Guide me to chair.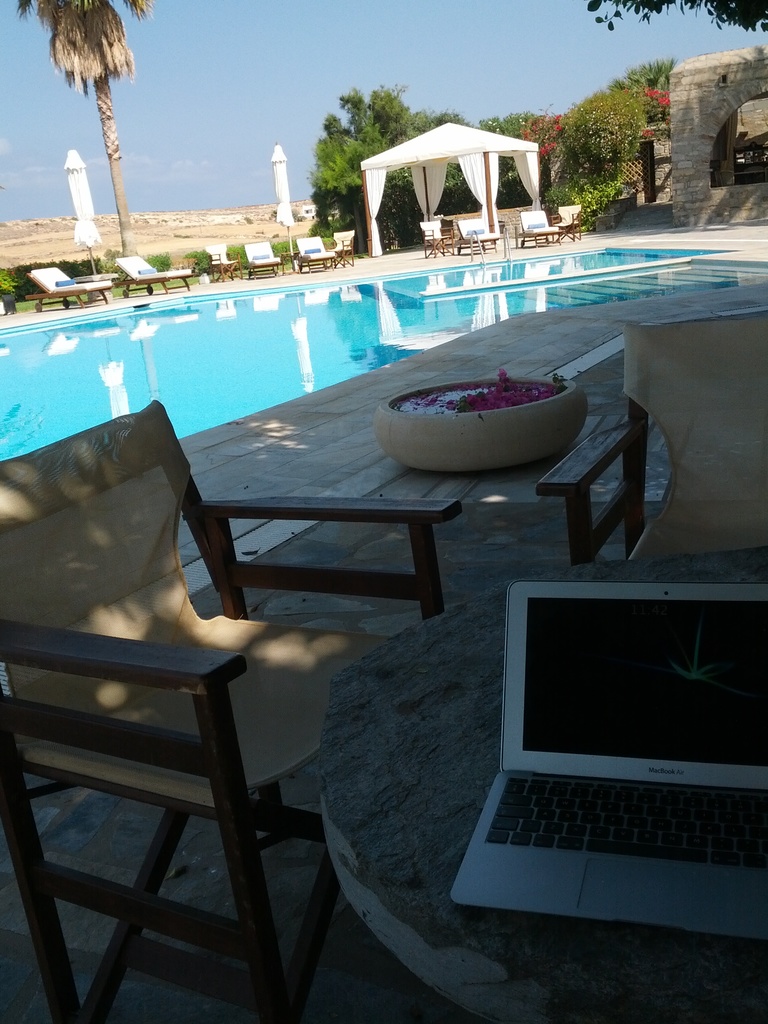
Guidance: {"left": 453, "top": 218, "right": 502, "bottom": 254}.
